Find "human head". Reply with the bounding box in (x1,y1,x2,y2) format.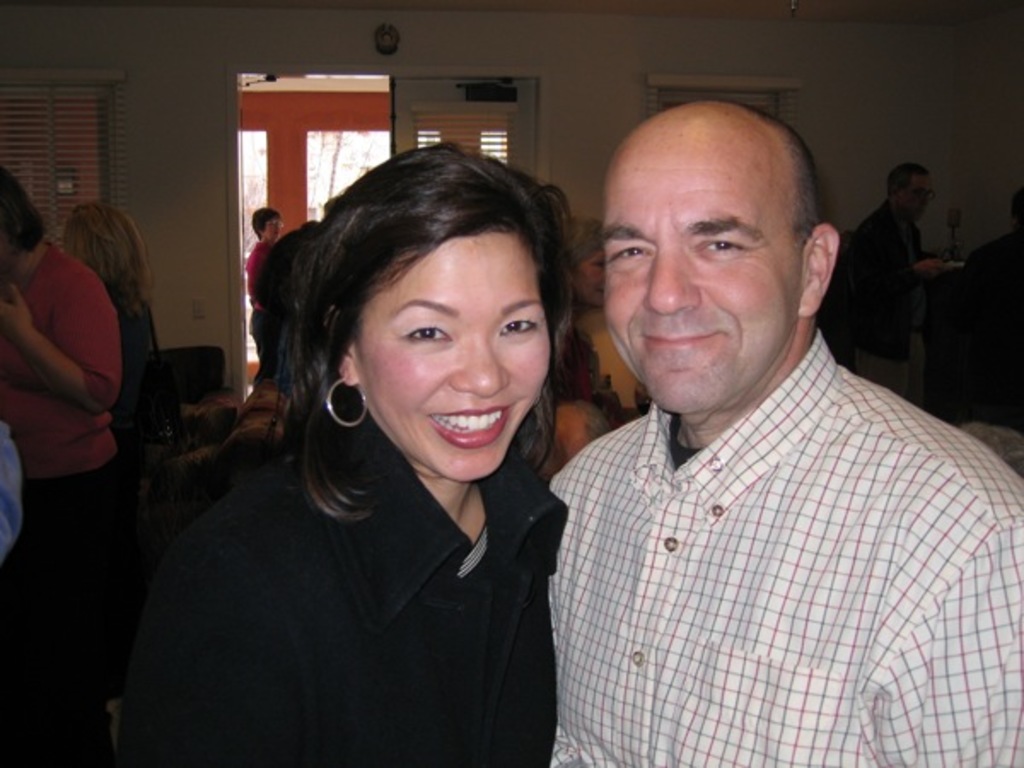
(0,159,34,276).
